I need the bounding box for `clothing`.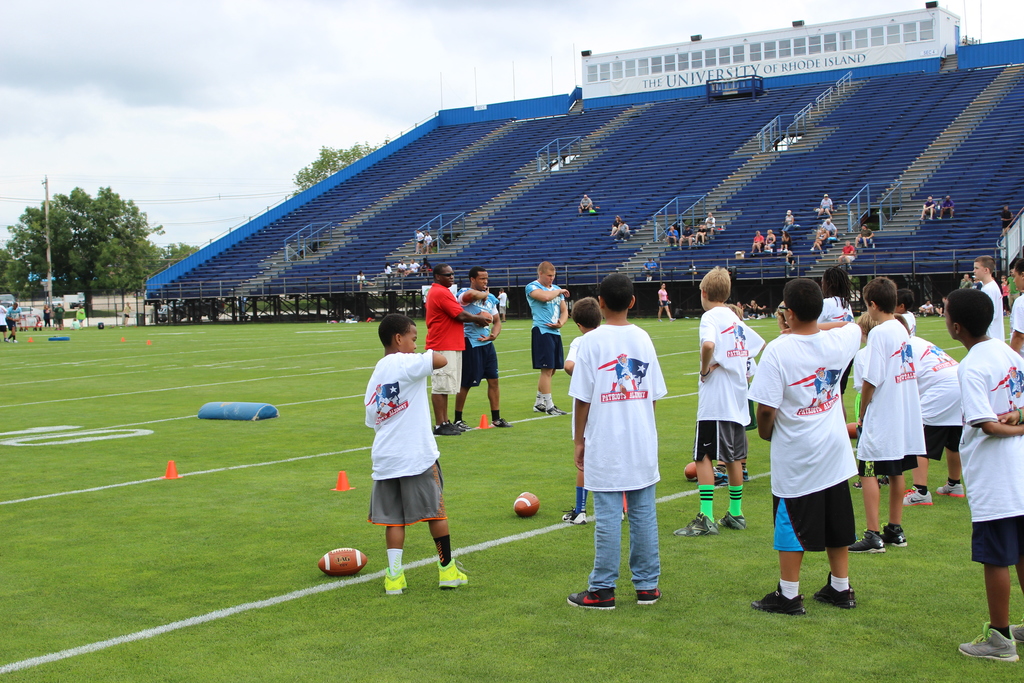
Here it is: detection(1002, 208, 1012, 229).
